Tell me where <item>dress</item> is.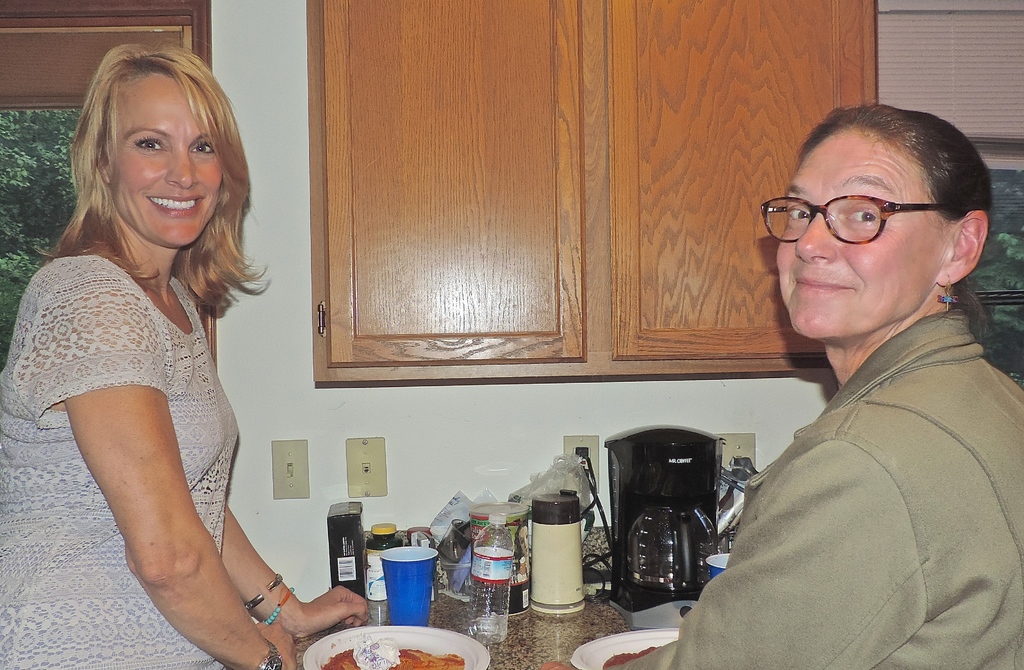
<item>dress</item> is at (left=0, top=256, right=241, bottom=669).
